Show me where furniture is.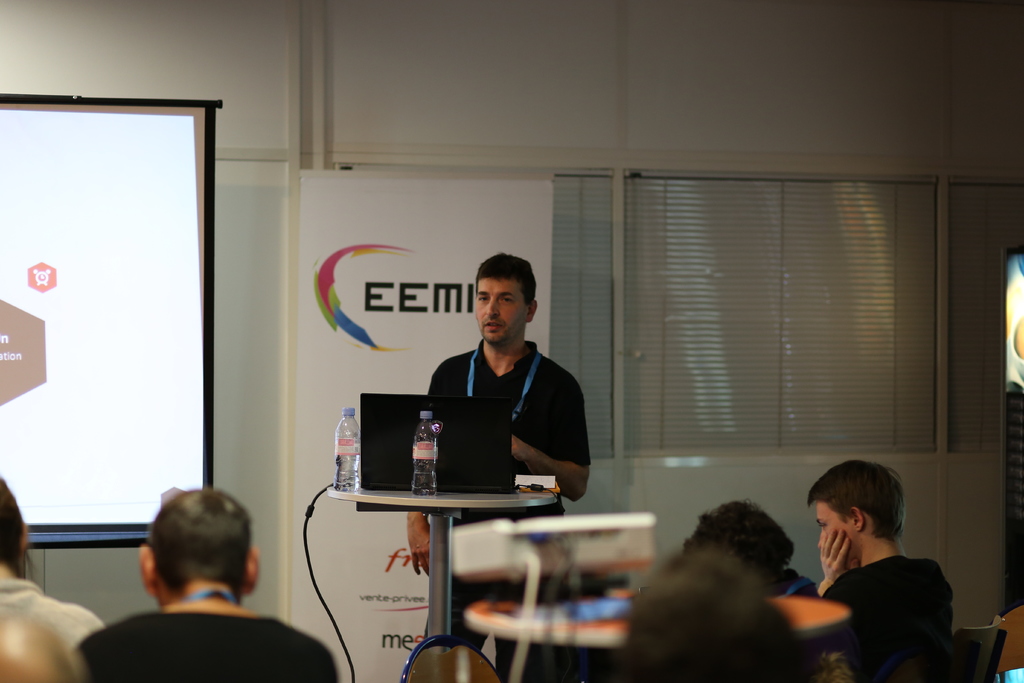
furniture is at locate(992, 604, 1023, 678).
